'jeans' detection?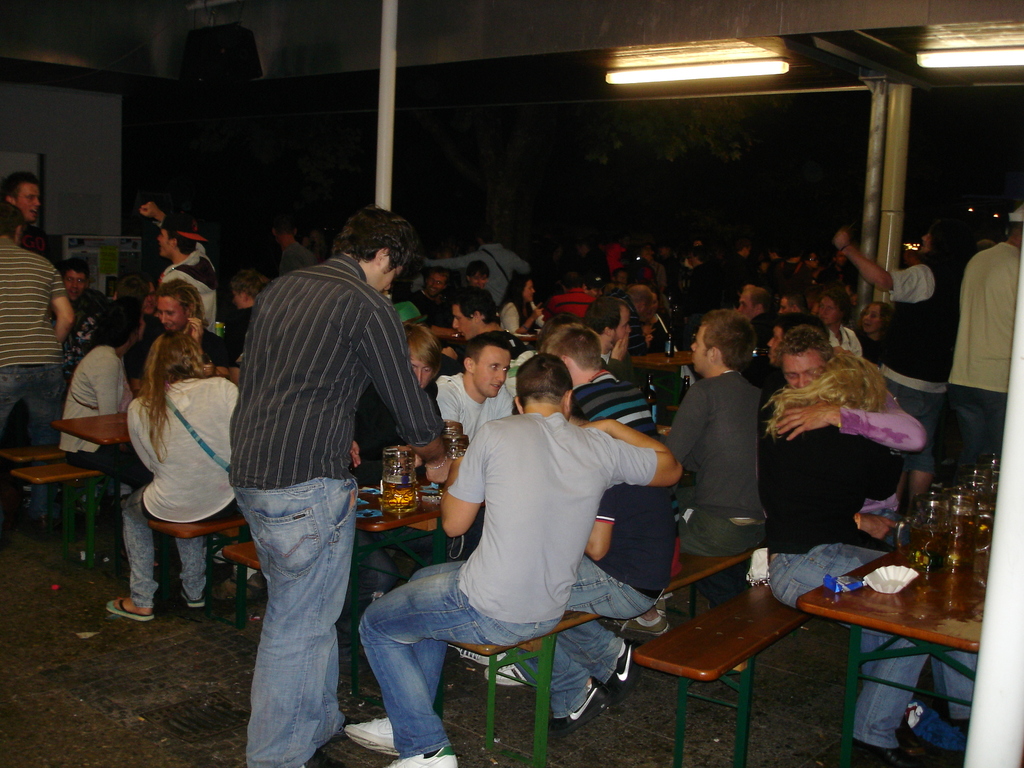
pyautogui.locateOnScreen(66, 438, 159, 488)
